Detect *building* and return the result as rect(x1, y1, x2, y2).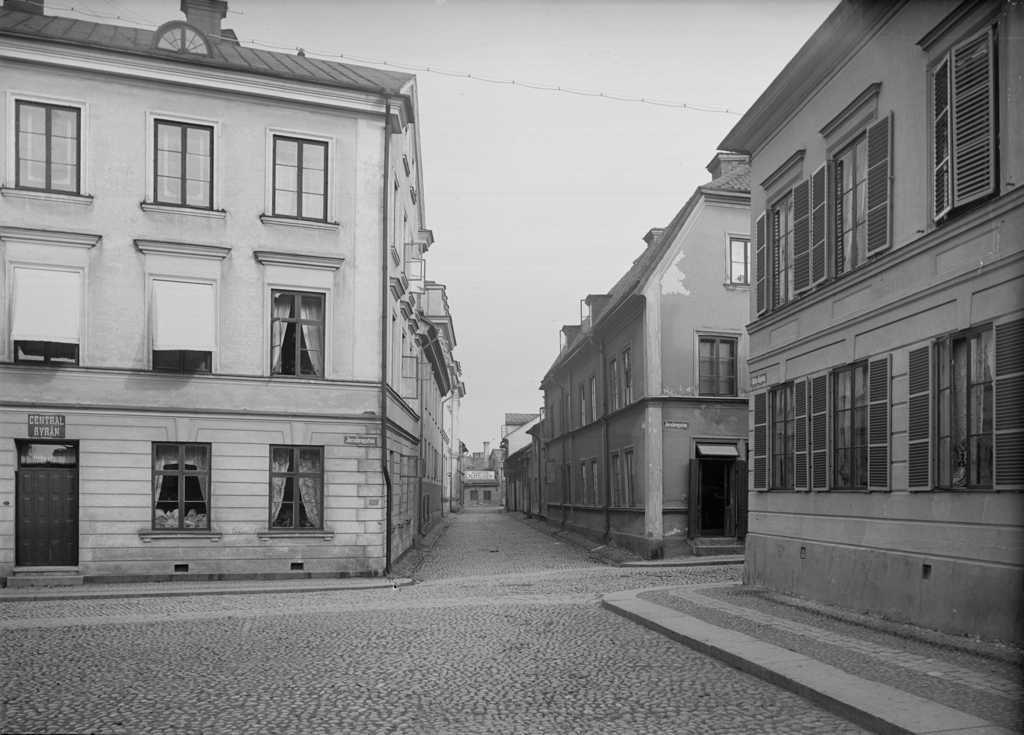
rect(0, 0, 469, 577).
